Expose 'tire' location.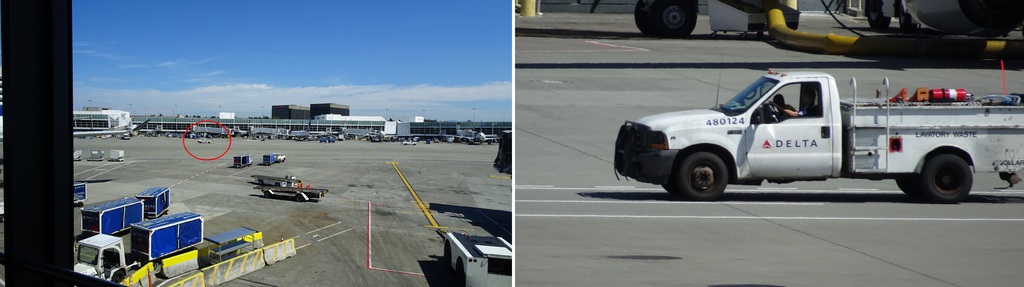
Exposed at [x1=634, y1=0, x2=657, y2=32].
